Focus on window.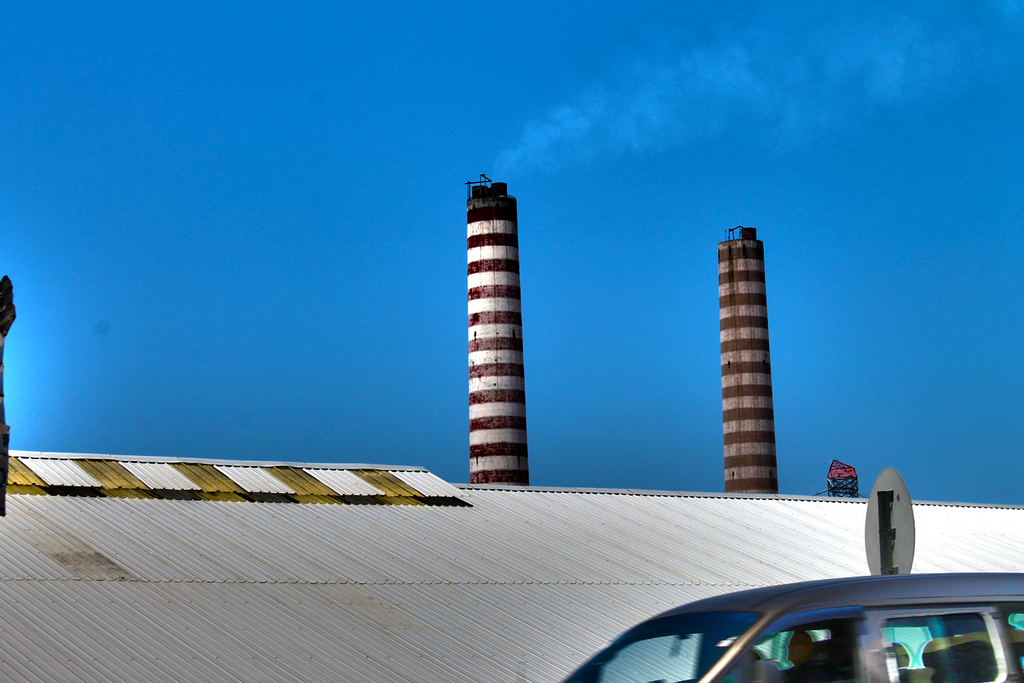
Focused at <region>886, 609, 996, 682</region>.
